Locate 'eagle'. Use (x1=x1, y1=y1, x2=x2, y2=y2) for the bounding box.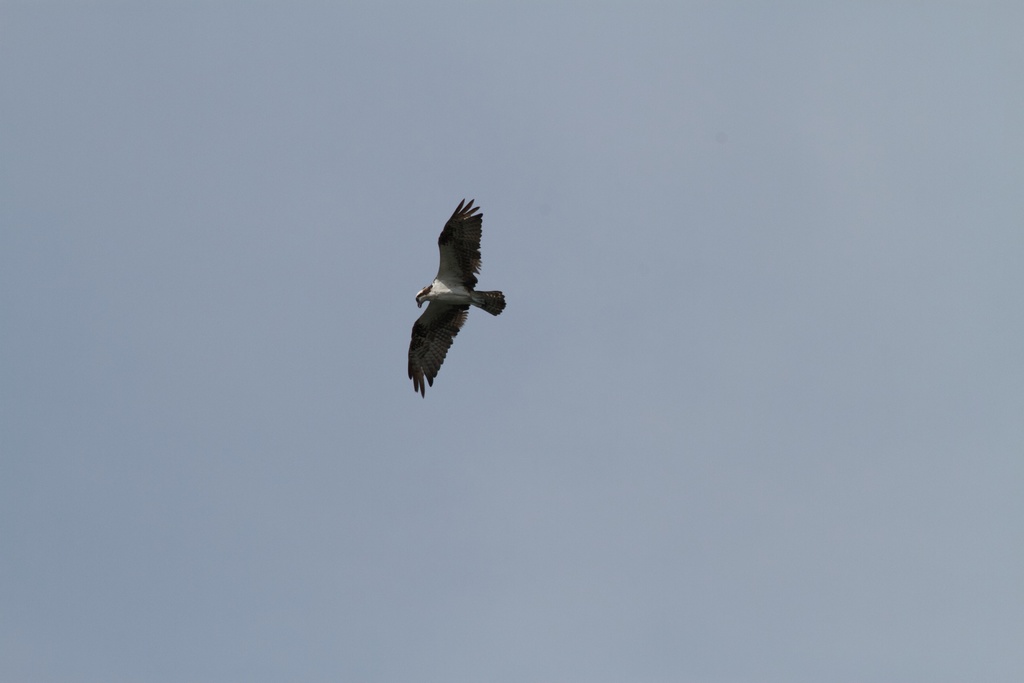
(x1=404, y1=201, x2=504, y2=402).
